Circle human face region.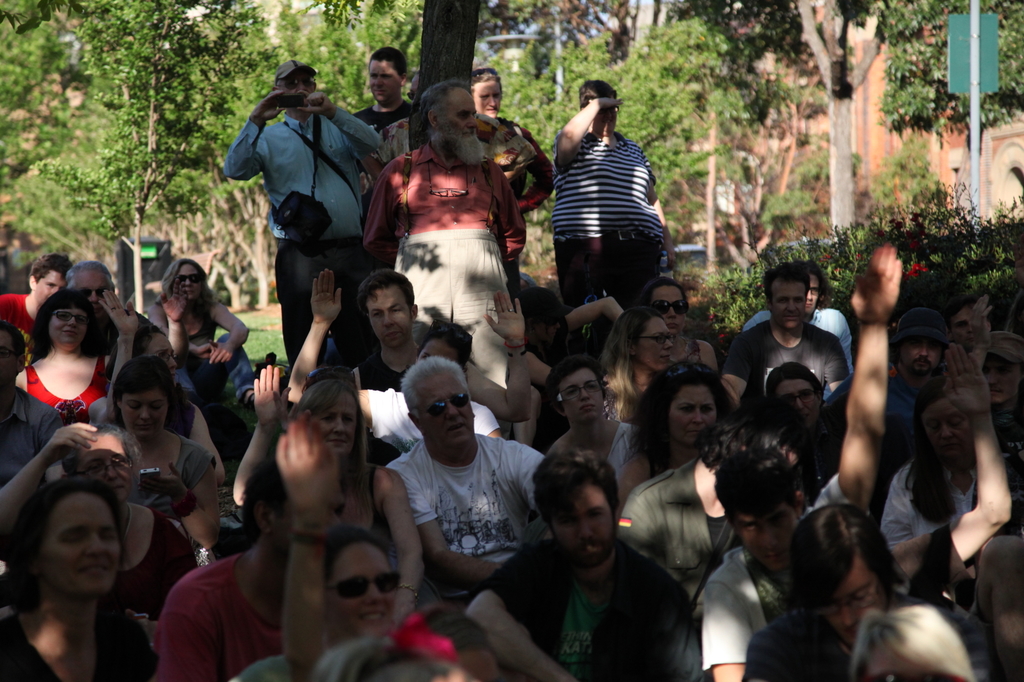
Region: {"left": 367, "top": 61, "right": 394, "bottom": 97}.
